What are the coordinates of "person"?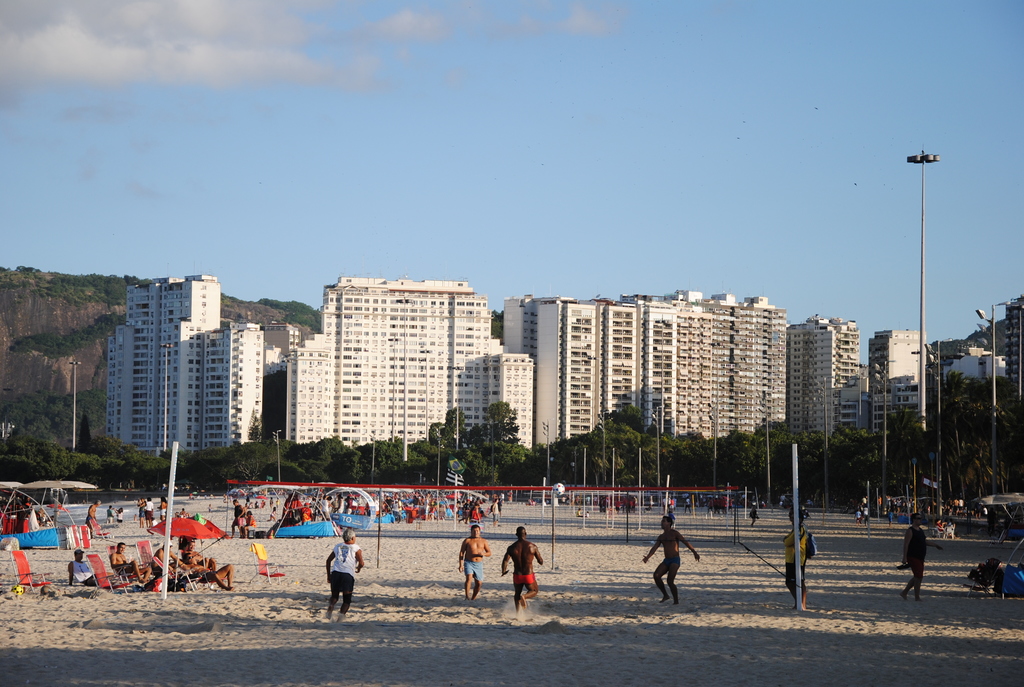
select_region(140, 501, 145, 530).
